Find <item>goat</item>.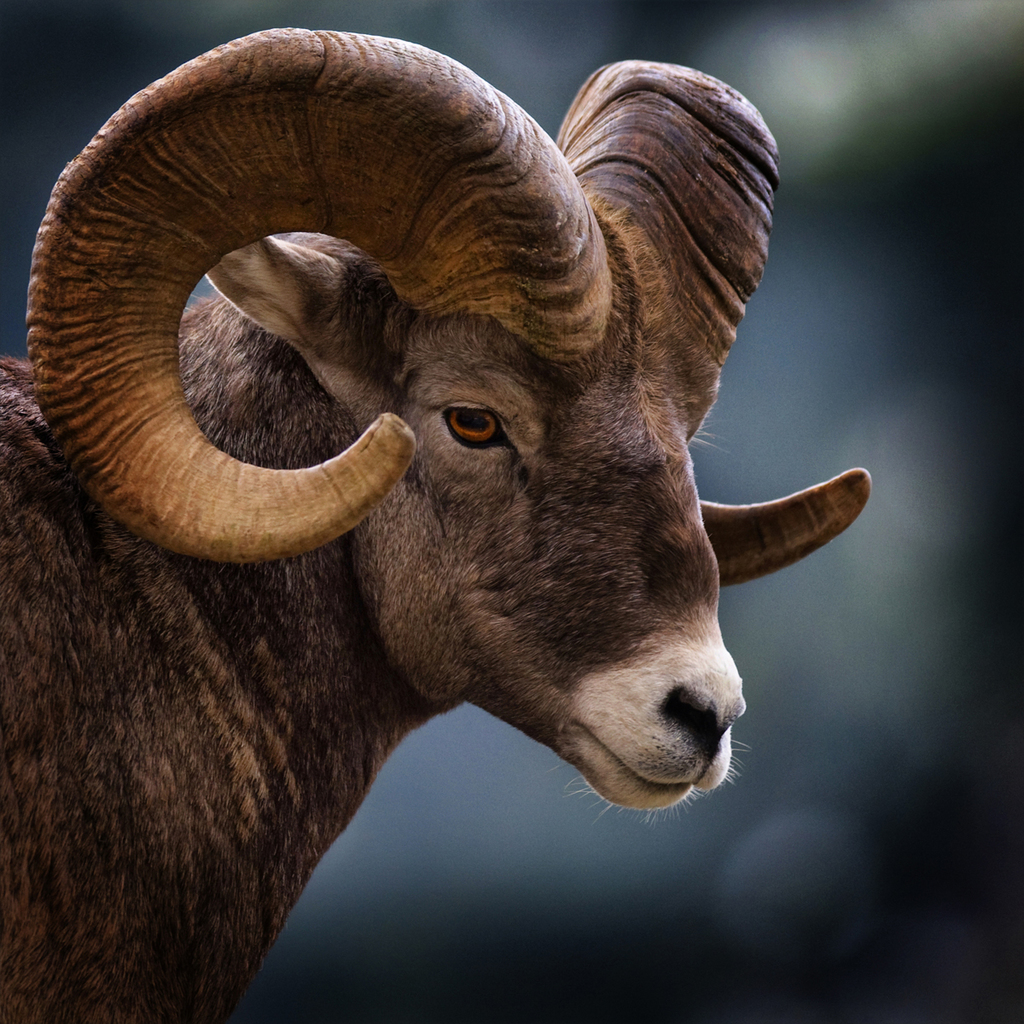
[0,19,883,988].
